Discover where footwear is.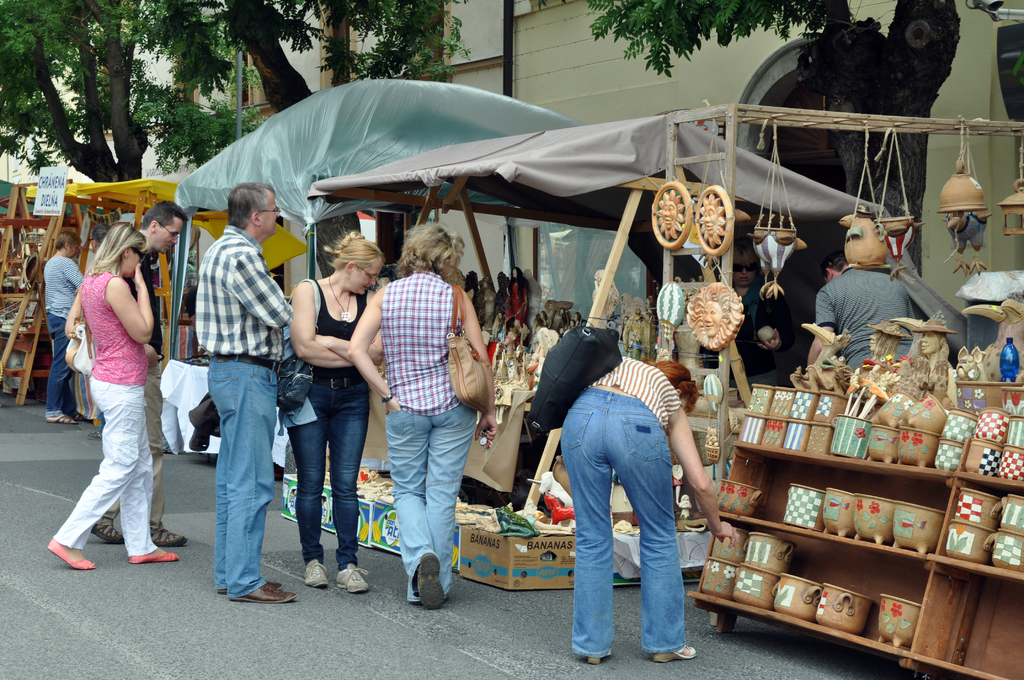
Discovered at x1=227 y1=579 x2=296 y2=609.
